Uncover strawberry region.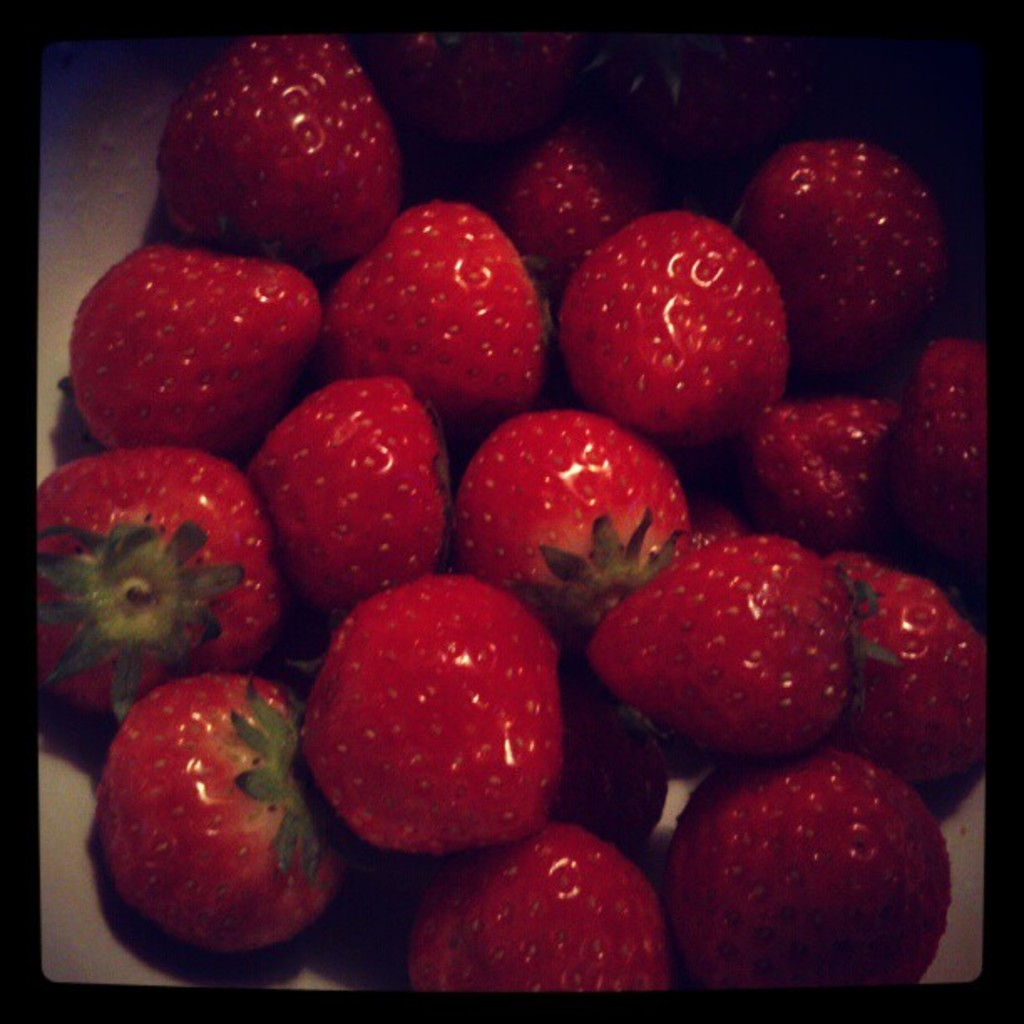
Uncovered: <box>505,115,634,294</box>.
